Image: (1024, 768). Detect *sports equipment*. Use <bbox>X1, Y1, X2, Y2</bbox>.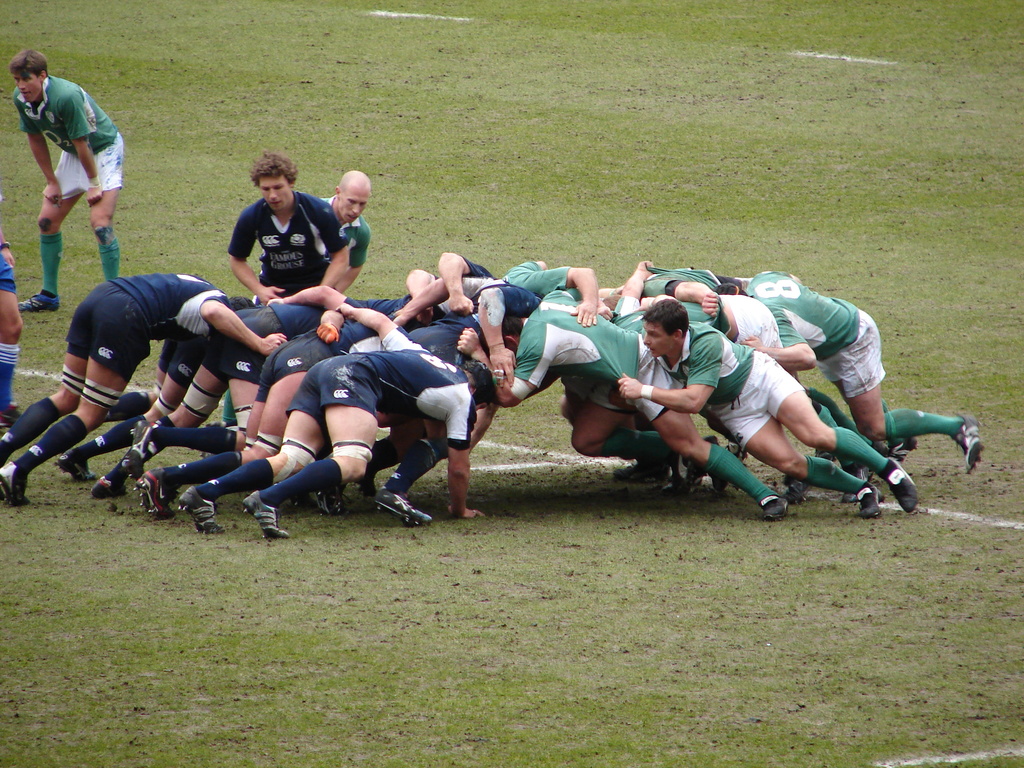
<bbox>953, 415, 984, 471</bbox>.
